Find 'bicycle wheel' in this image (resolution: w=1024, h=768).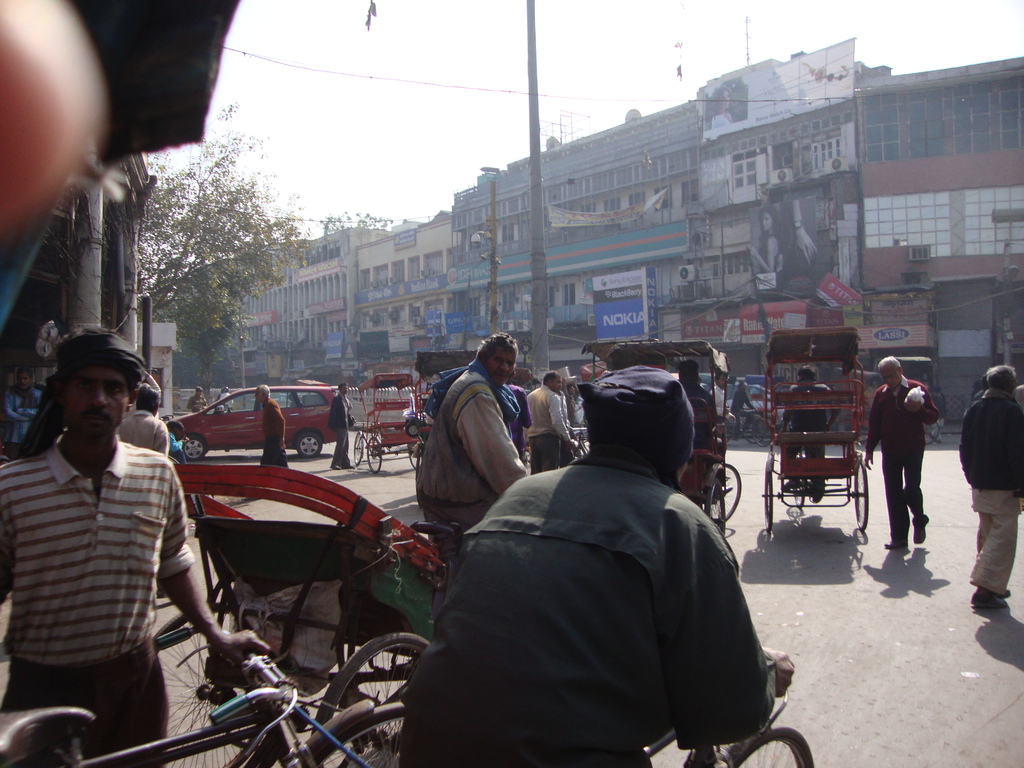
<box>760,462,776,532</box>.
